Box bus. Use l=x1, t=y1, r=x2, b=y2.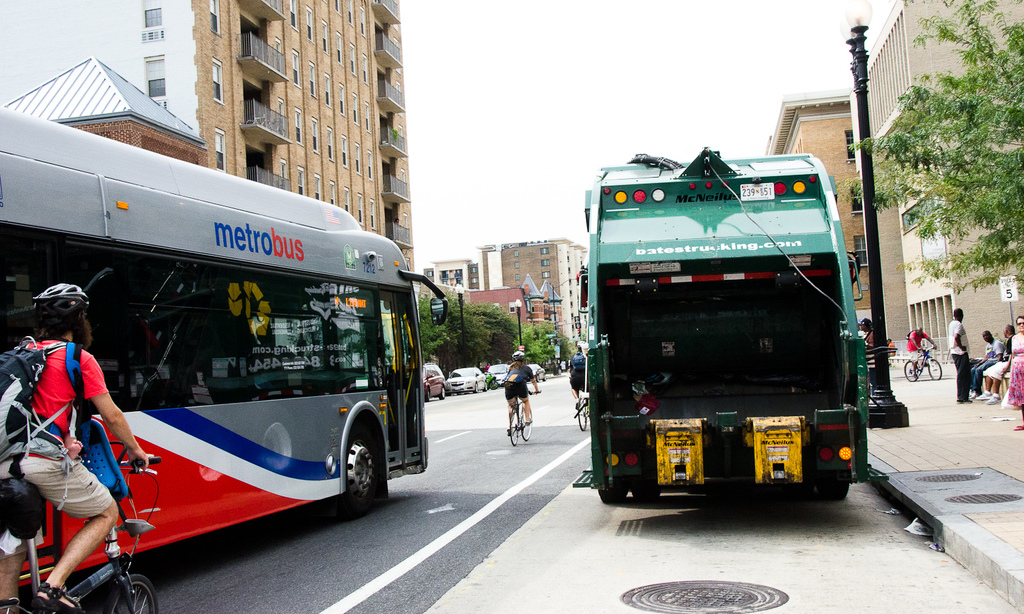
l=0, t=105, r=451, b=587.
